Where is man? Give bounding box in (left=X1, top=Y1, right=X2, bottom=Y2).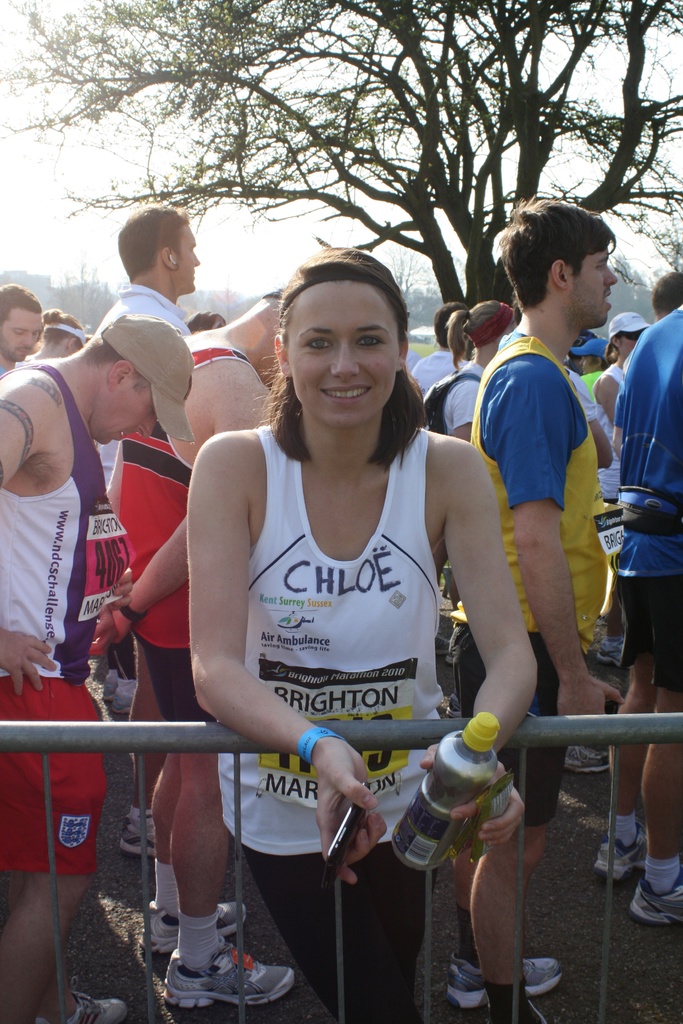
(left=97, top=218, right=199, bottom=338).
